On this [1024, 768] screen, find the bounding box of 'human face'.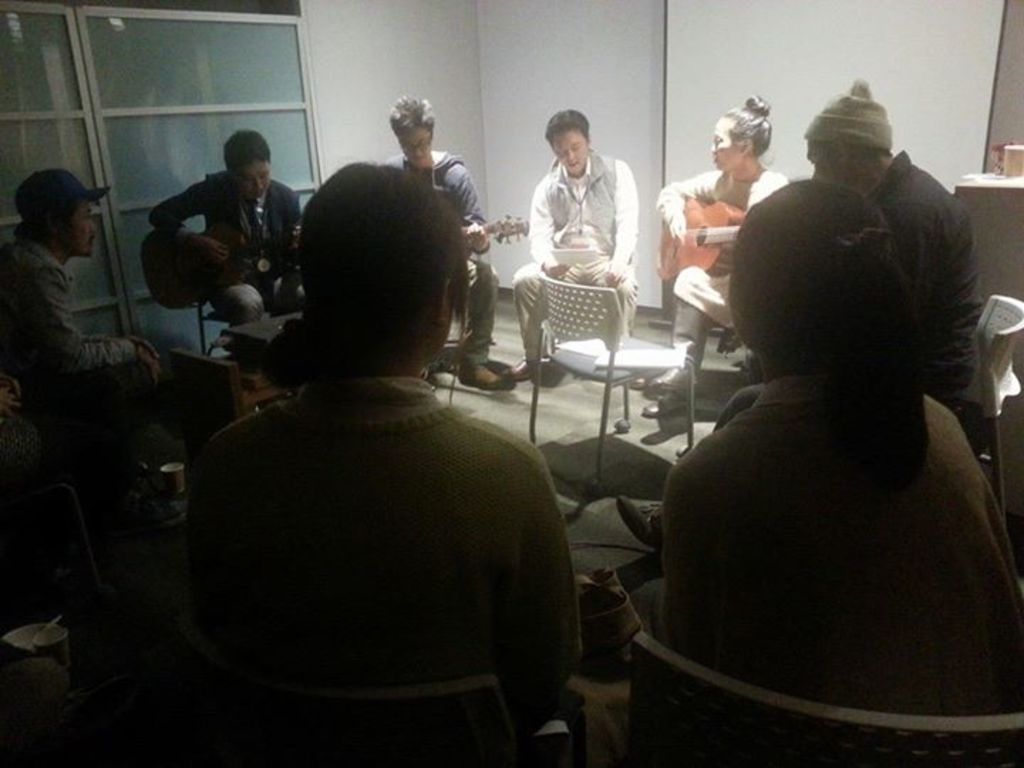
Bounding box: crop(67, 203, 92, 256).
